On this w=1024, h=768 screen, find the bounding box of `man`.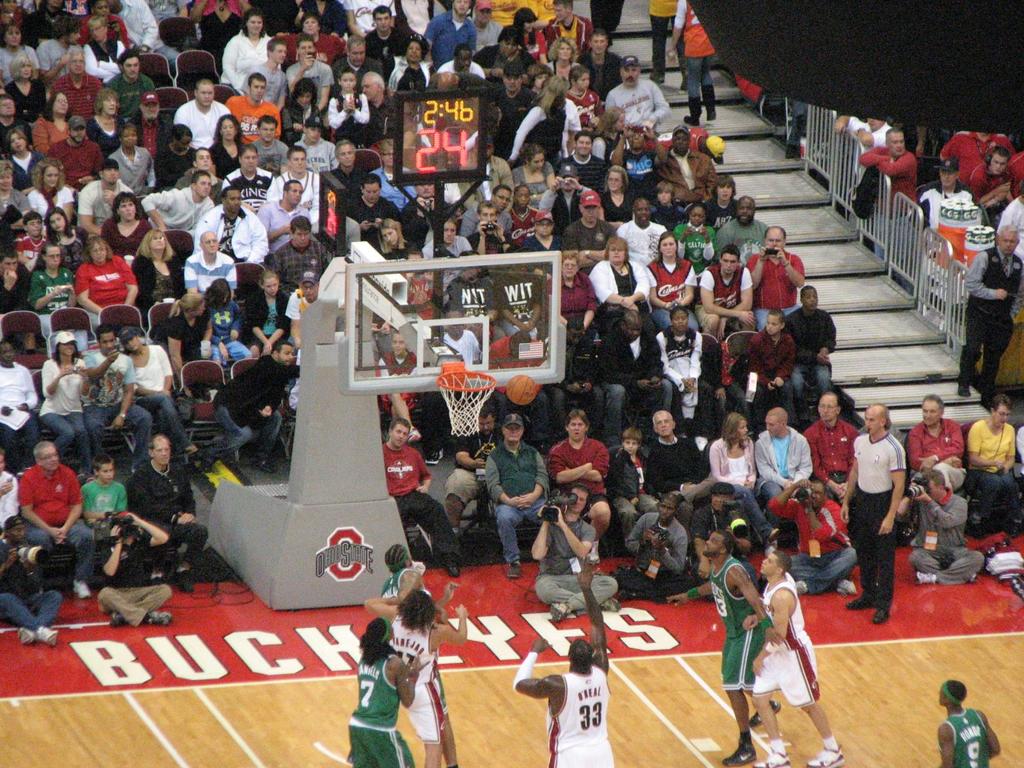
Bounding box: bbox=(383, 540, 460, 767).
